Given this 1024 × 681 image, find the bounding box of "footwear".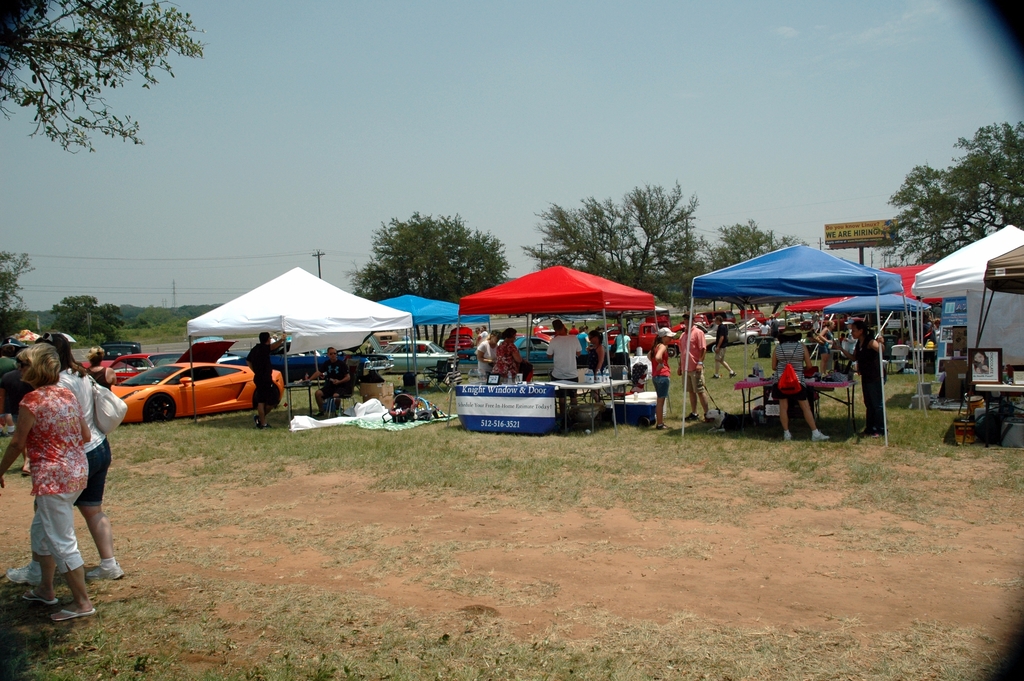
left=728, top=369, right=739, bottom=372.
